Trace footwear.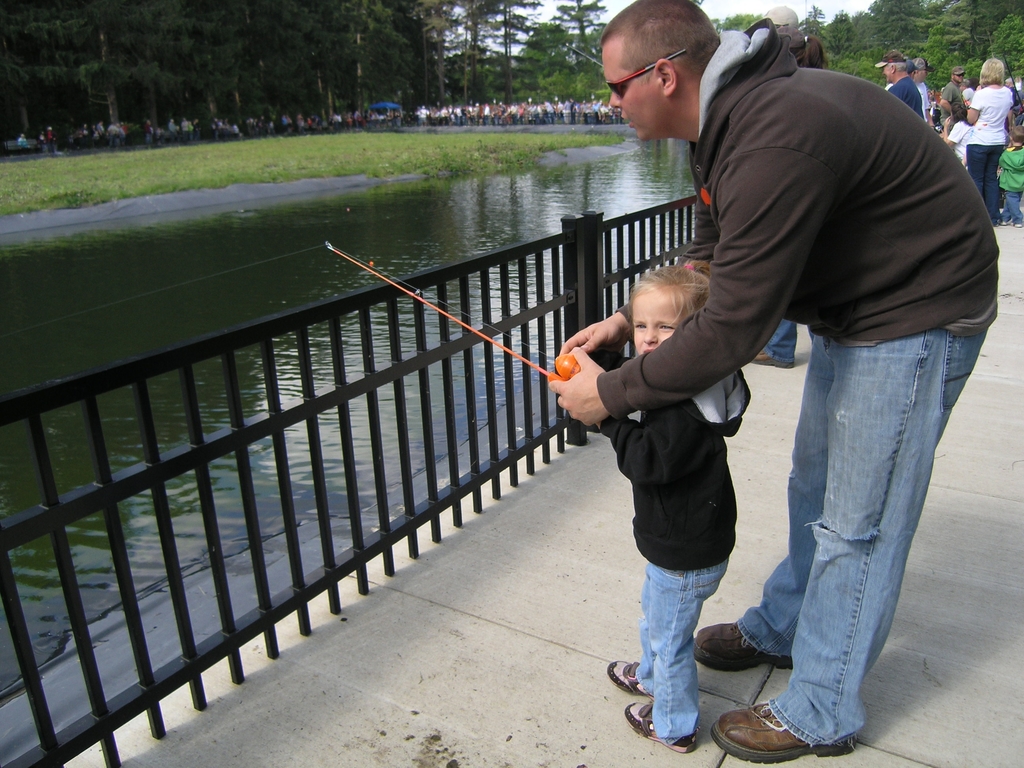
Traced to 708:701:858:767.
